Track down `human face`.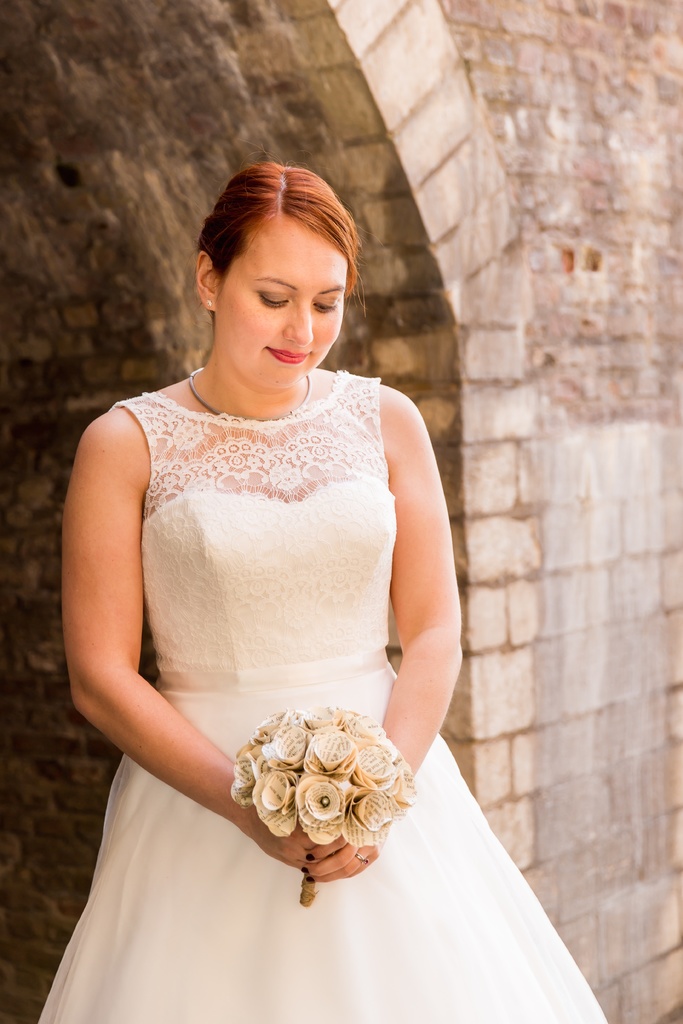
Tracked to [x1=222, y1=214, x2=349, y2=383].
